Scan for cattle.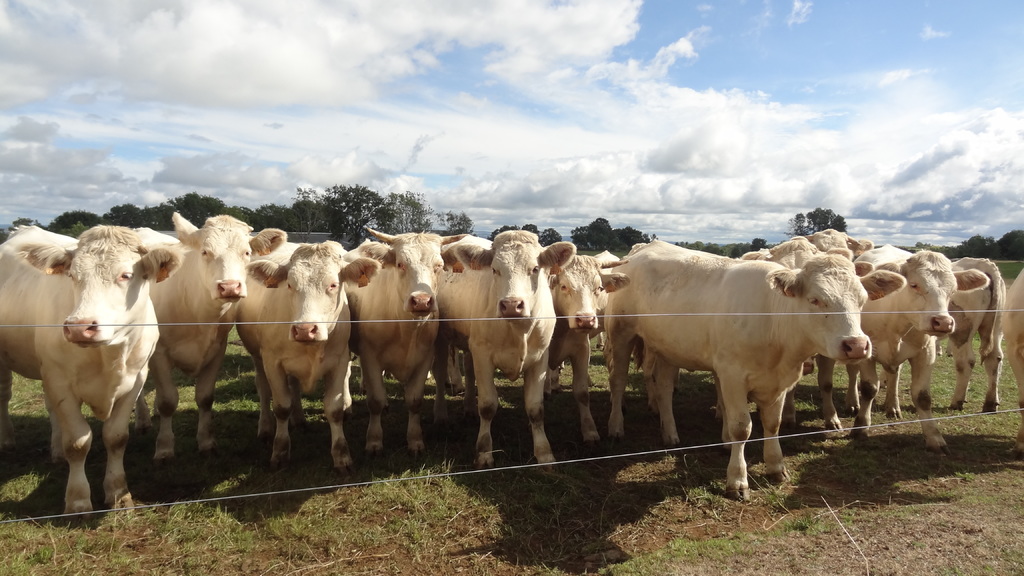
Scan result: BBox(588, 228, 892, 488).
